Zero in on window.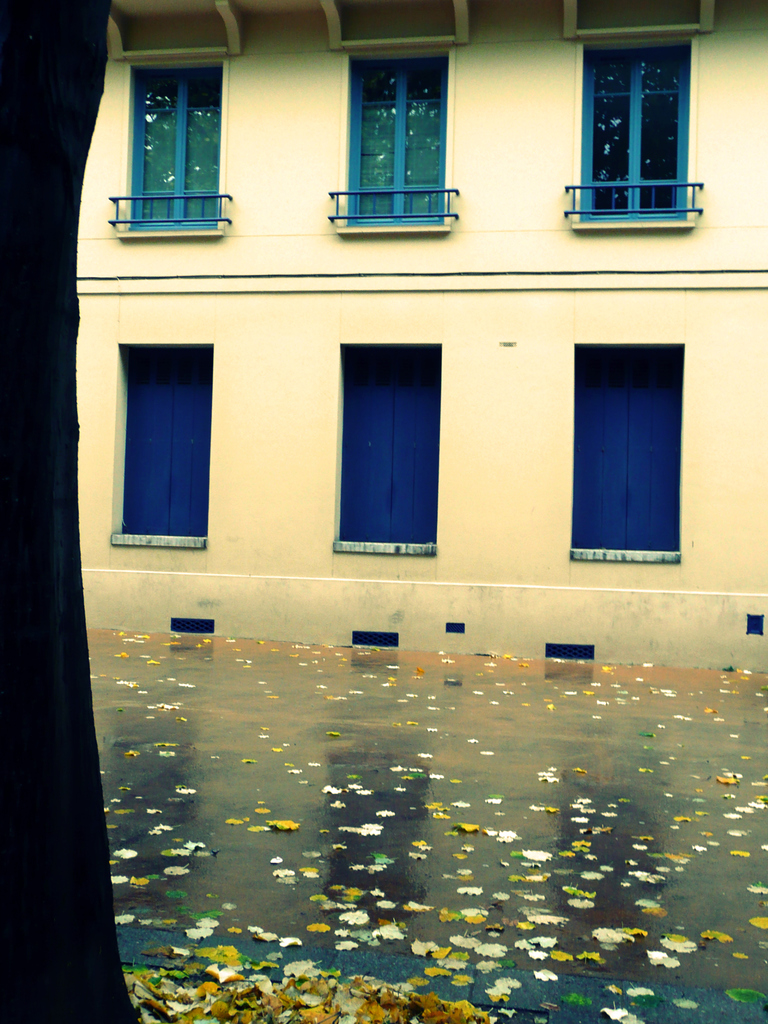
Zeroed in: BBox(567, 342, 679, 567).
